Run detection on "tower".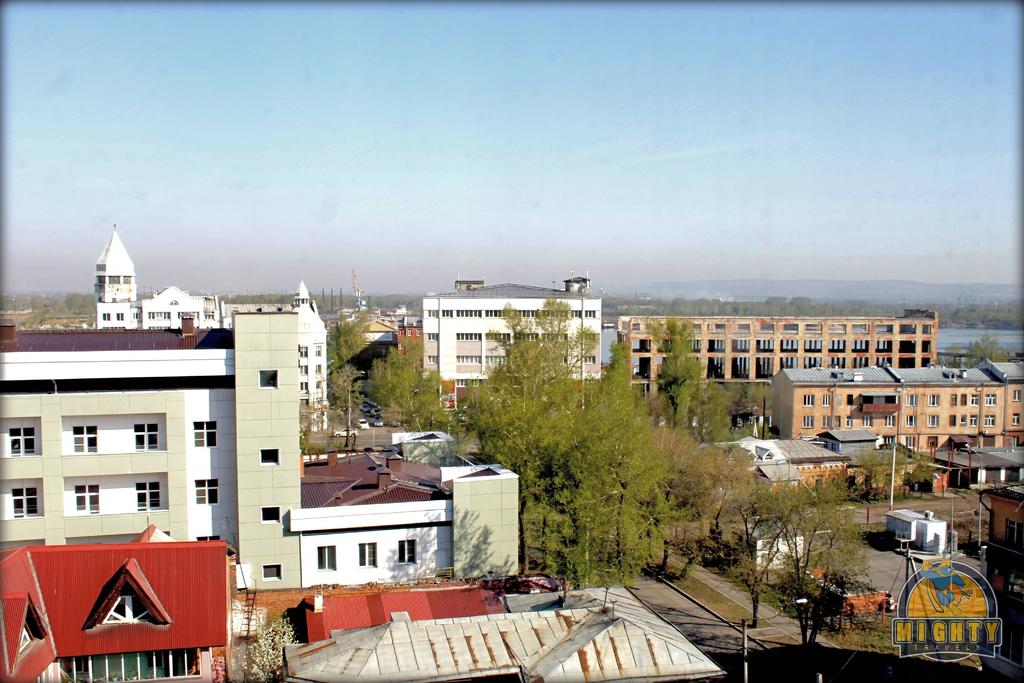
Result: <bbox>409, 246, 621, 449</bbox>.
